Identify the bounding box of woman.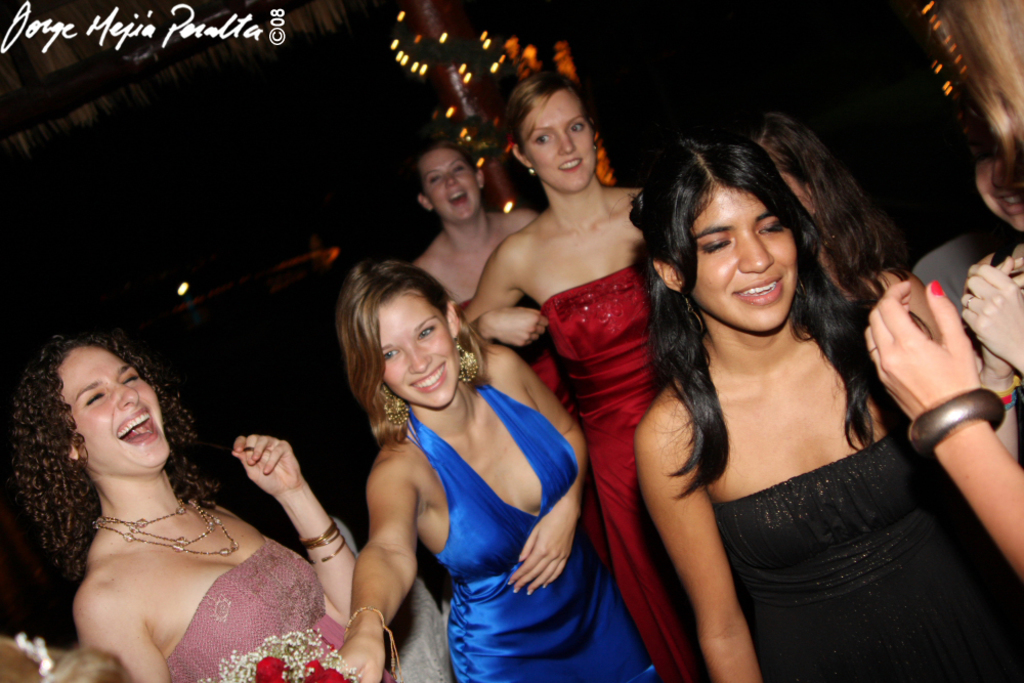
x1=5, y1=310, x2=321, y2=682.
